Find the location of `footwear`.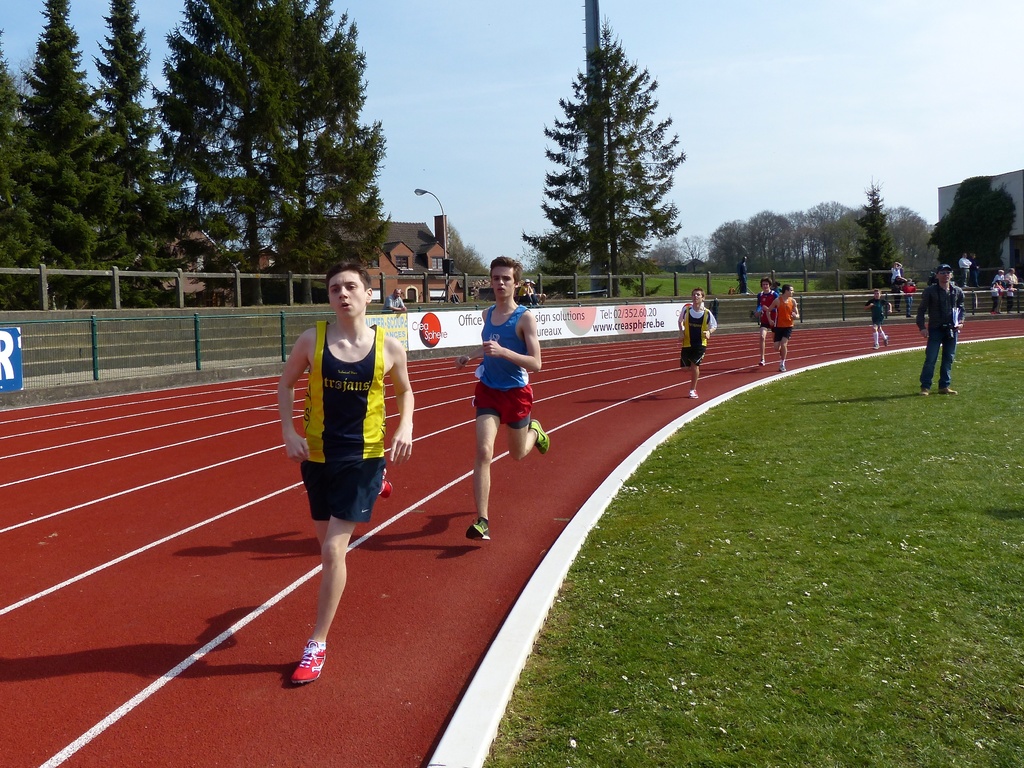
Location: Rect(531, 420, 550, 455).
